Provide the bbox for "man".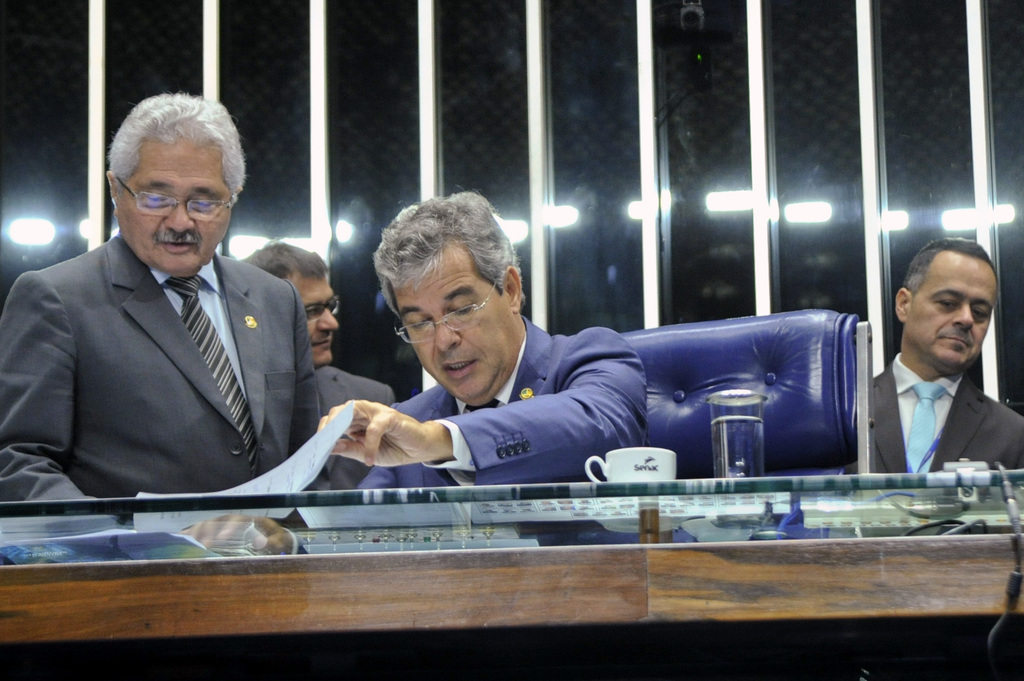
select_region(1, 118, 347, 515).
